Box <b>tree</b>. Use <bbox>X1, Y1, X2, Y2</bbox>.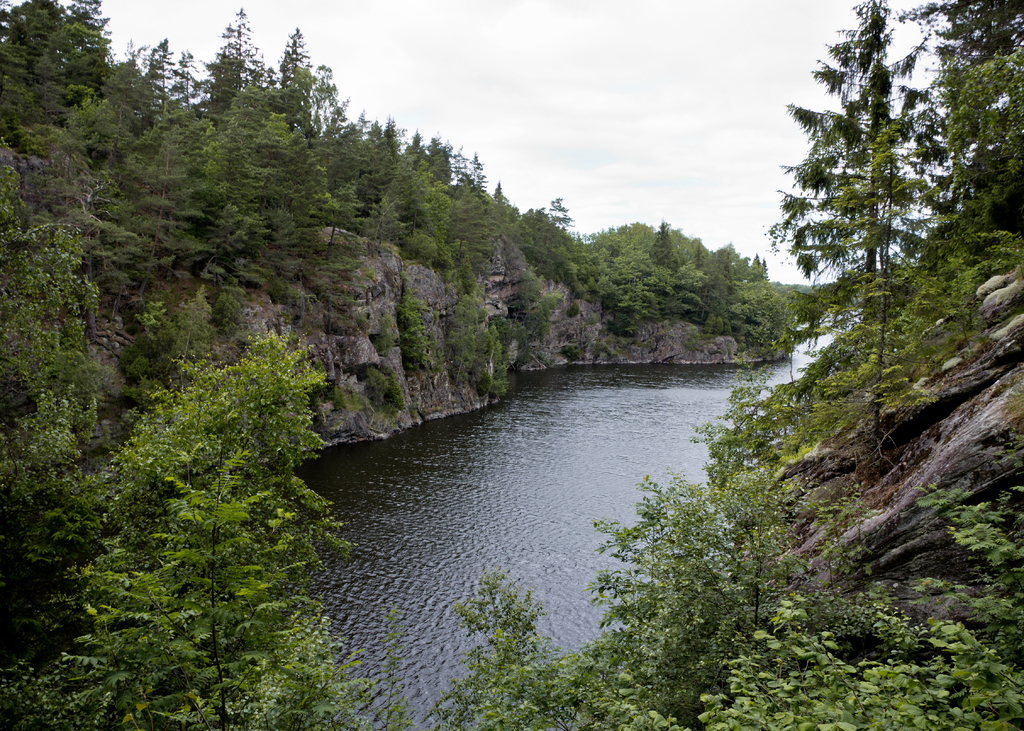
<bbox>772, 19, 977, 388</bbox>.
